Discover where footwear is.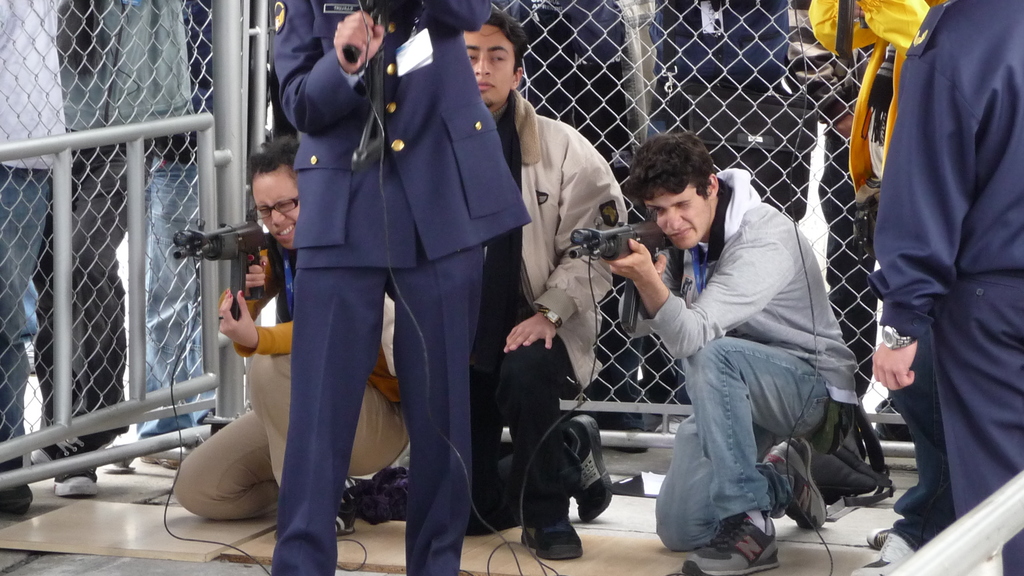
Discovered at {"left": 764, "top": 435, "right": 829, "bottom": 526}.
